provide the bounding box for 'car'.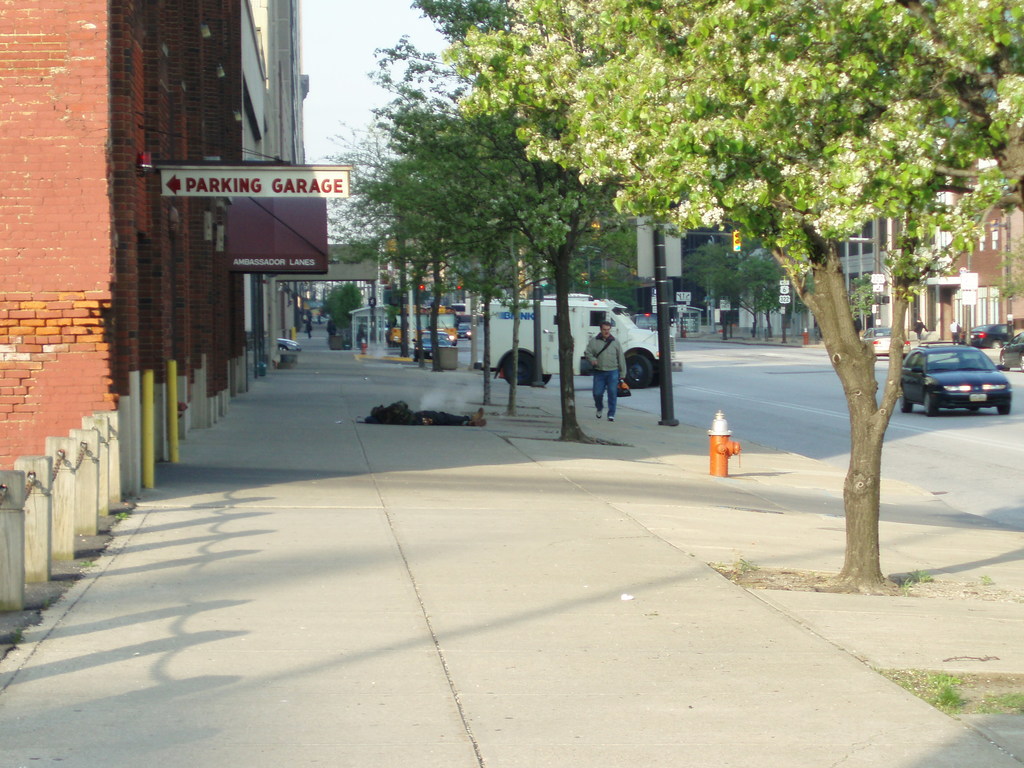
x1=860, y1=324, x2=908, y2=362.
